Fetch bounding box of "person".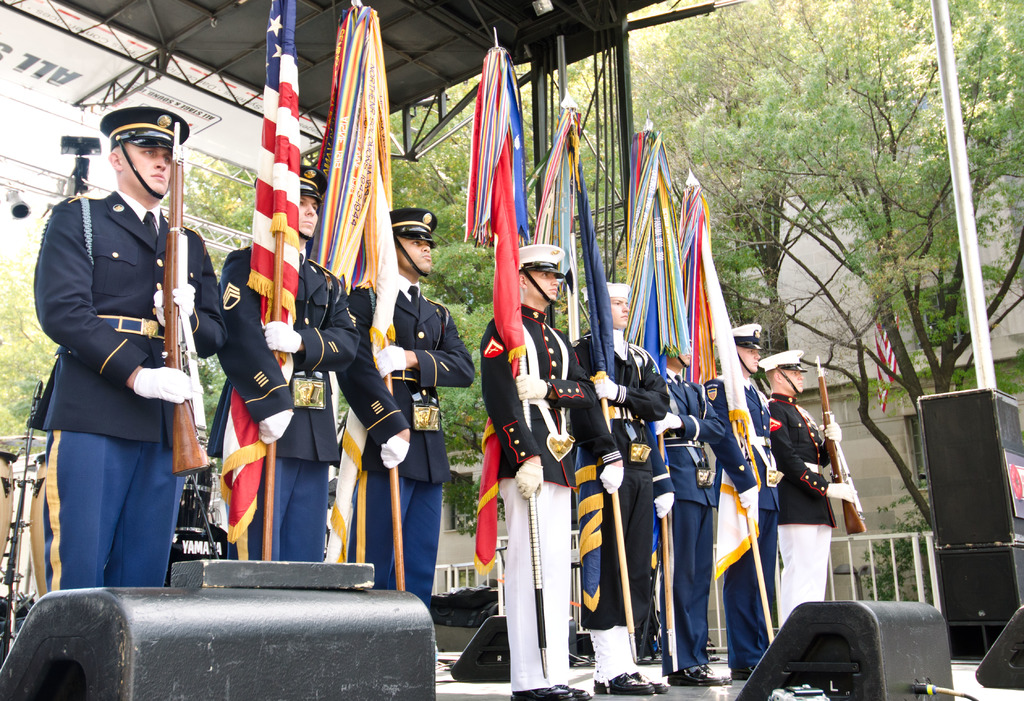
Bbox: 478:244:595:700.
